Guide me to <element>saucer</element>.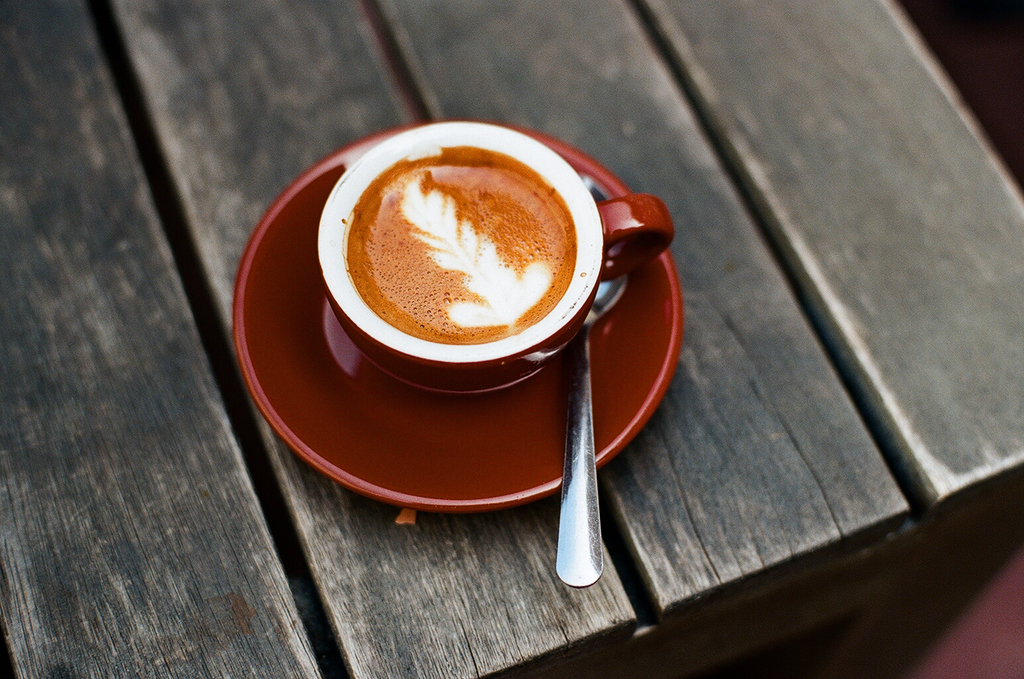
Guidance: 232,121,682,515.
